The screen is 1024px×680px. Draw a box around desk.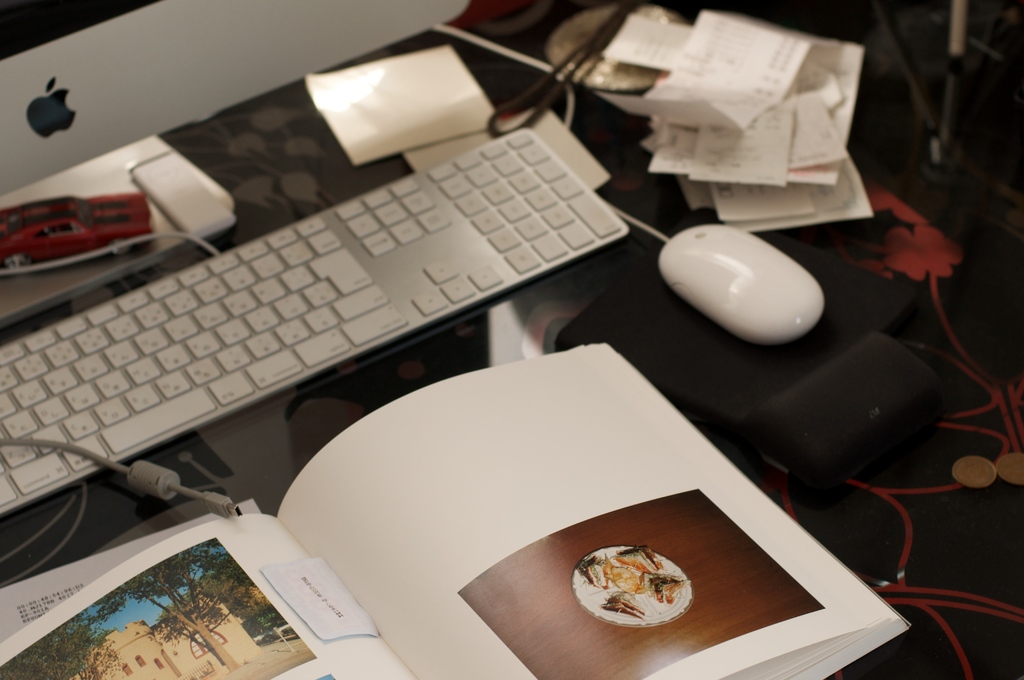
(x1=0, y1=0, x2=1023, y2=679).
